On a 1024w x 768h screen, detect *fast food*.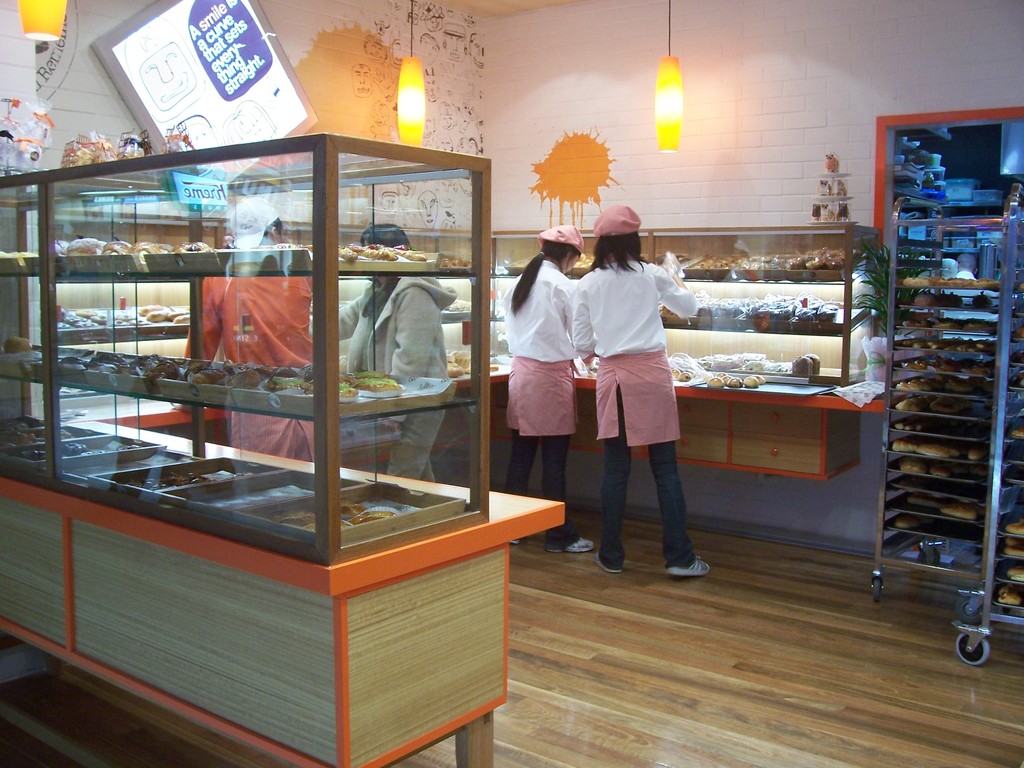
left=90, top=359, right=125, bottom=376.
